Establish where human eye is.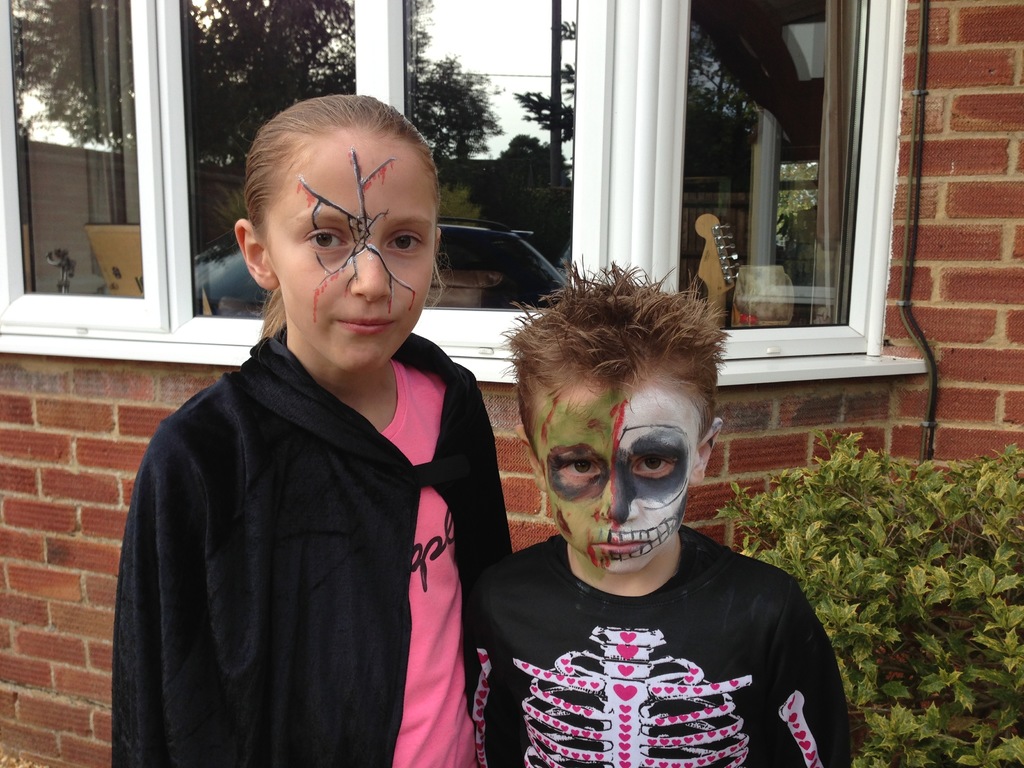
Established at x1=636, y1=452, x2=677, y2=483.
